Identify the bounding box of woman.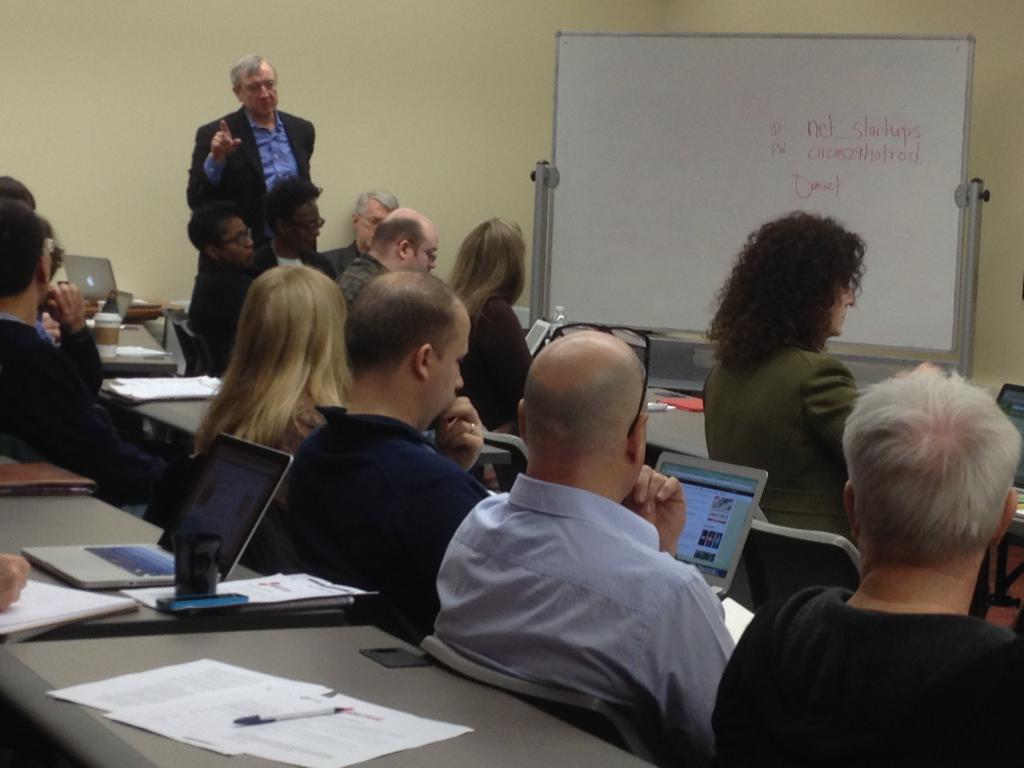
x1=436 y1=210 x2=532 y2=436.
